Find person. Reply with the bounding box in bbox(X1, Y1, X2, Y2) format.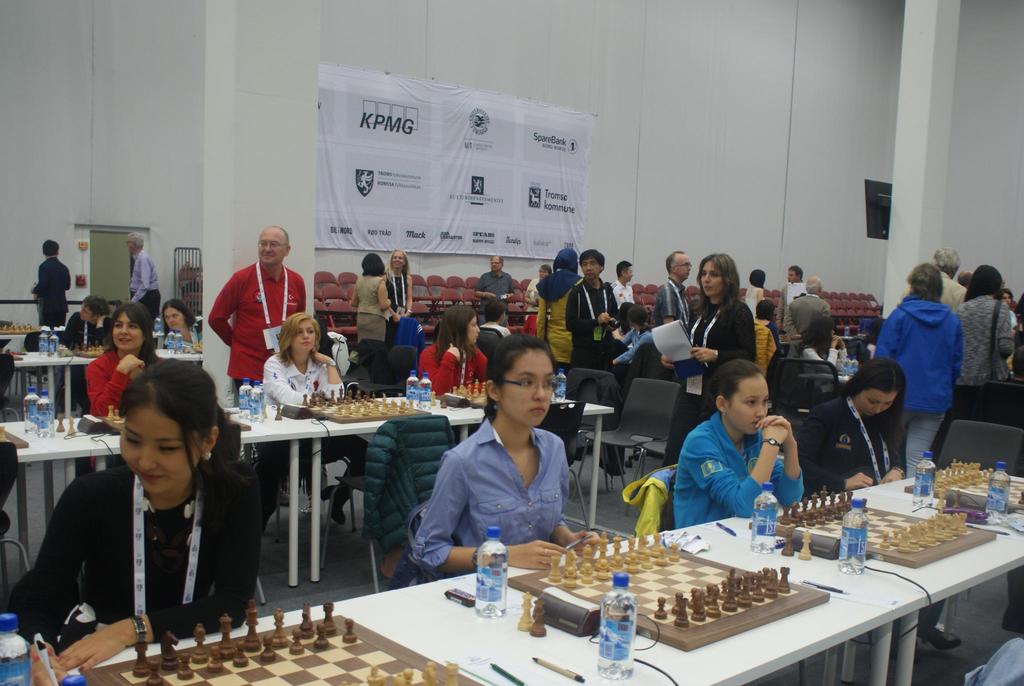
bbox(383, 243, 420, 322).
